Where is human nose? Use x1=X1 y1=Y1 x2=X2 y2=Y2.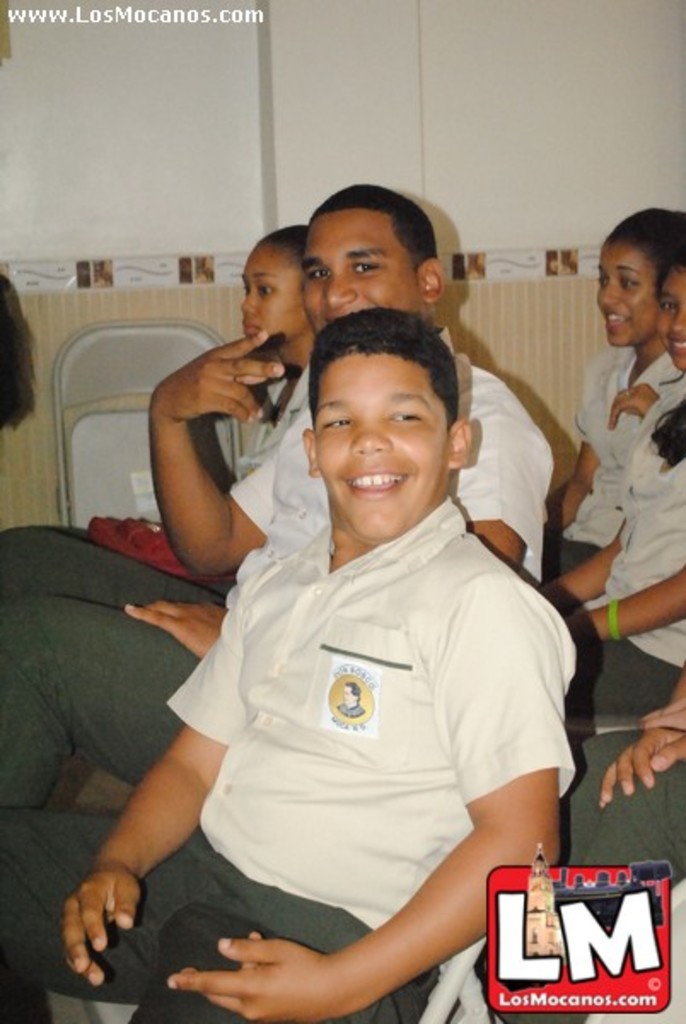
x1=241 y1=290 x2=256 y2=309.
